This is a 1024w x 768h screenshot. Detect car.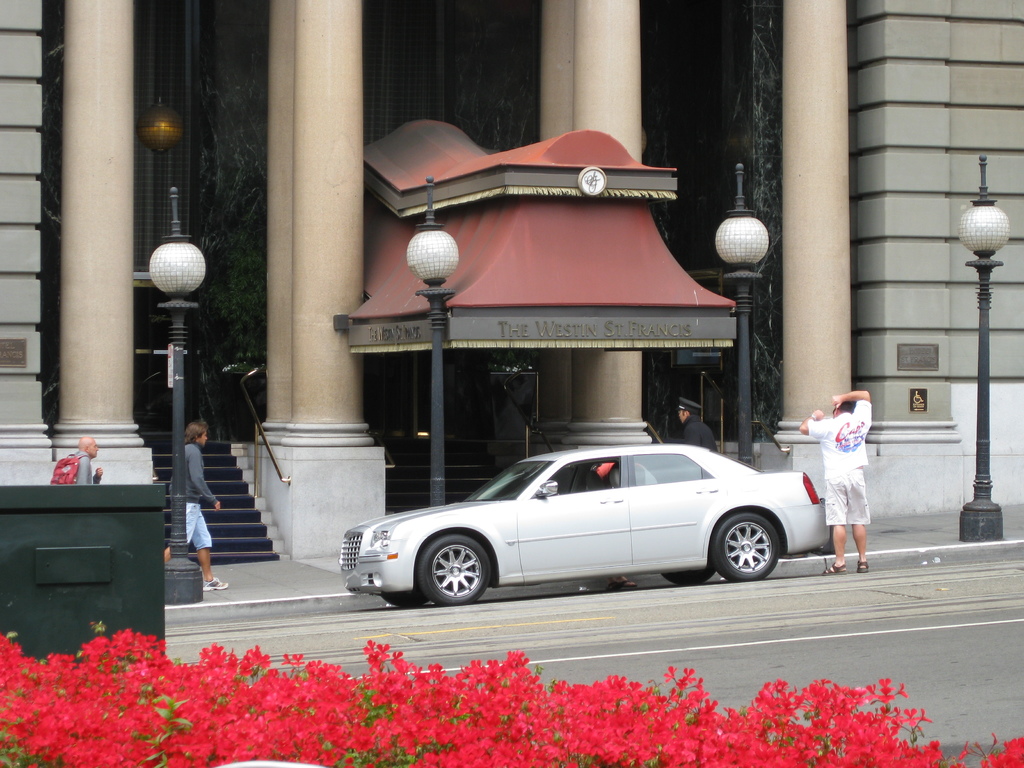
rect(338, 441, 833, 607).
